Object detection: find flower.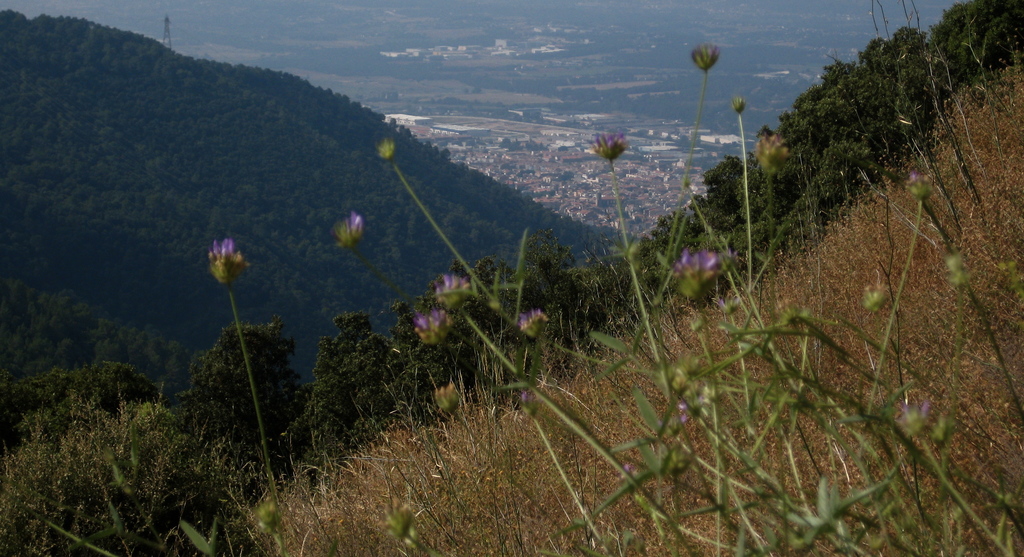
(520,310,556,332).
